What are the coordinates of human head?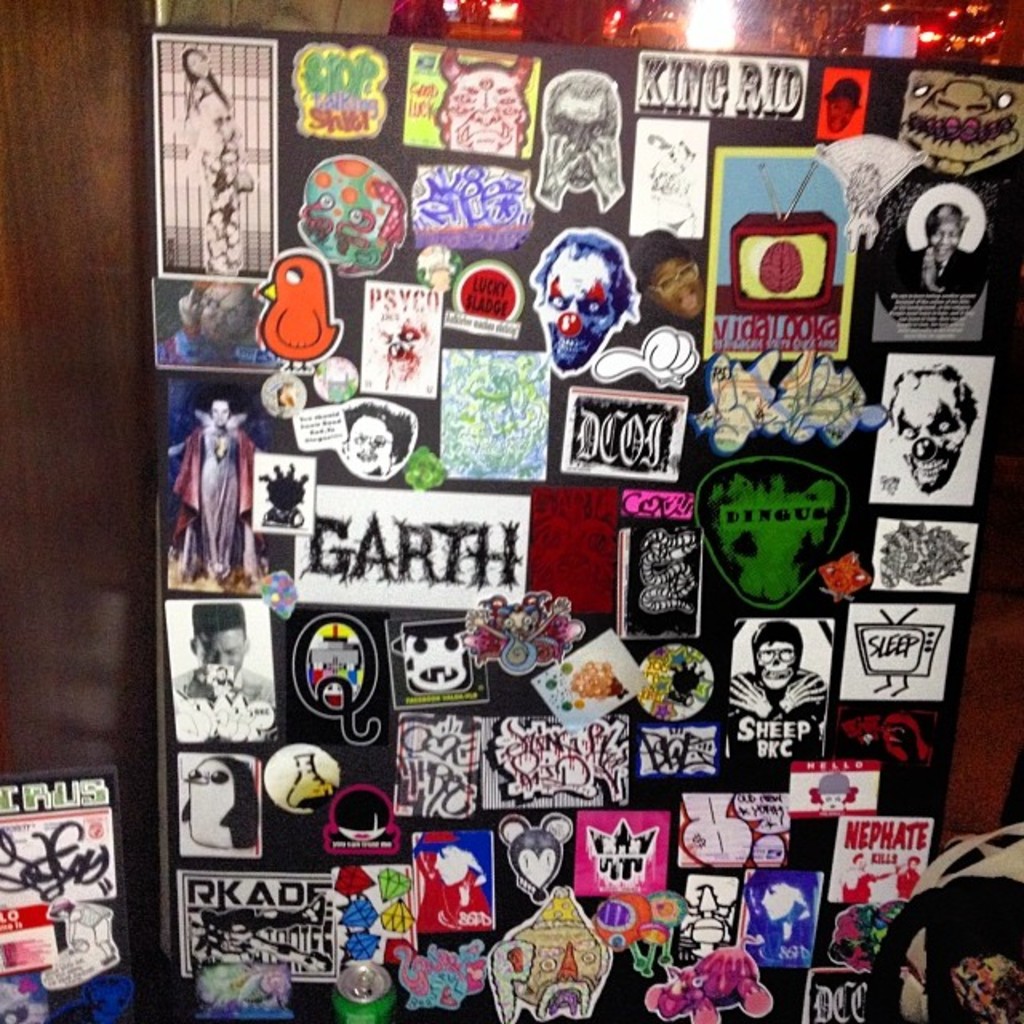
<box>822,77,861,131</box>.
